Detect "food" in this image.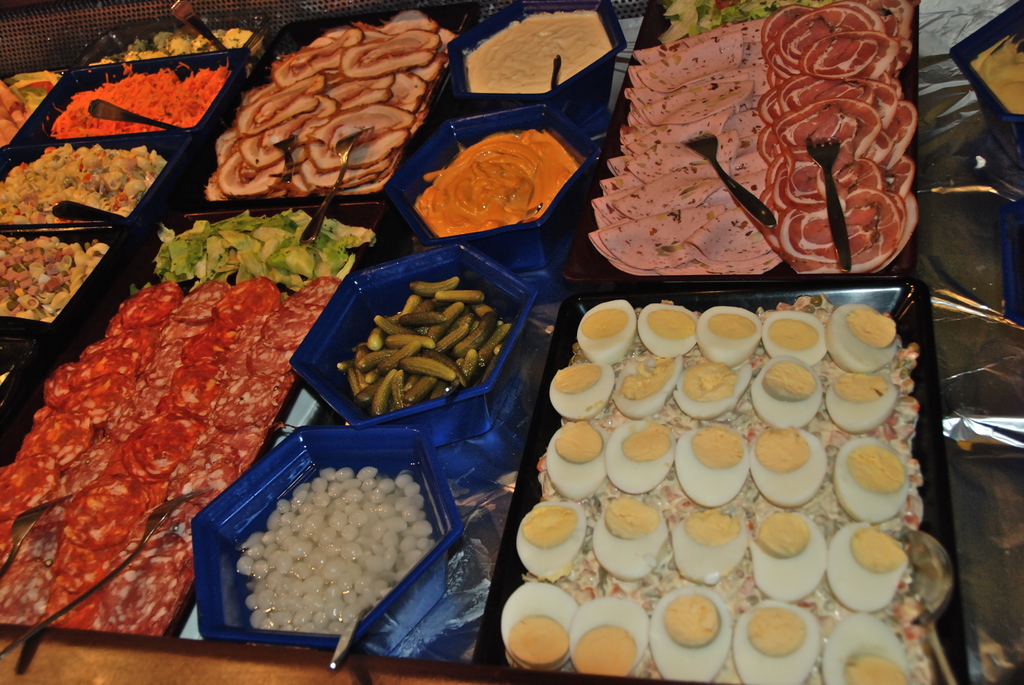
Detection: x1=650 y1=583 x2=732 y2=679.
